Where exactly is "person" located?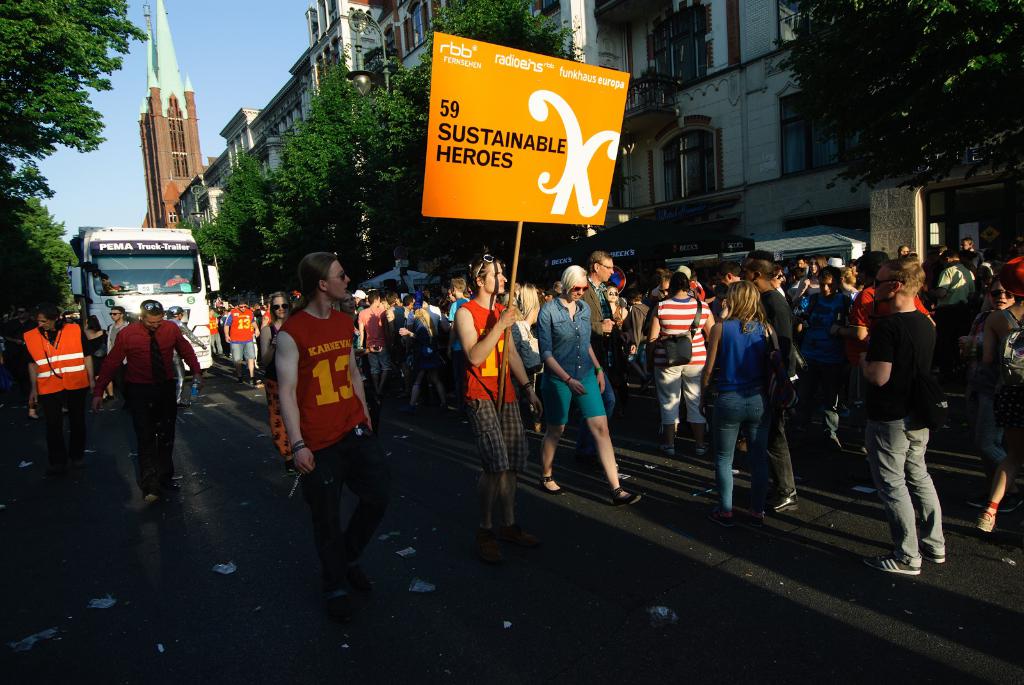
Its bounding box is (737,242,801,516).
